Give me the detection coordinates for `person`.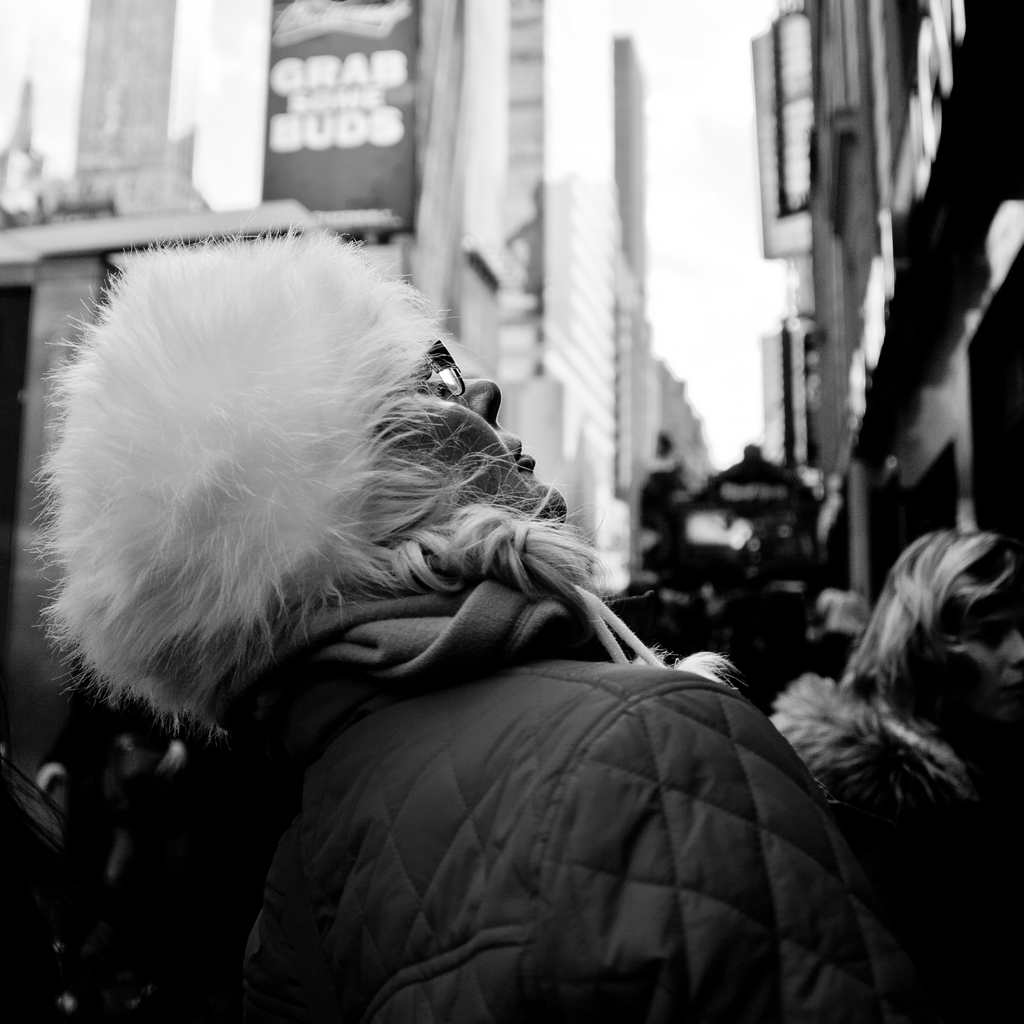
[left=770, top=534, right=1023, bottom=1023].
